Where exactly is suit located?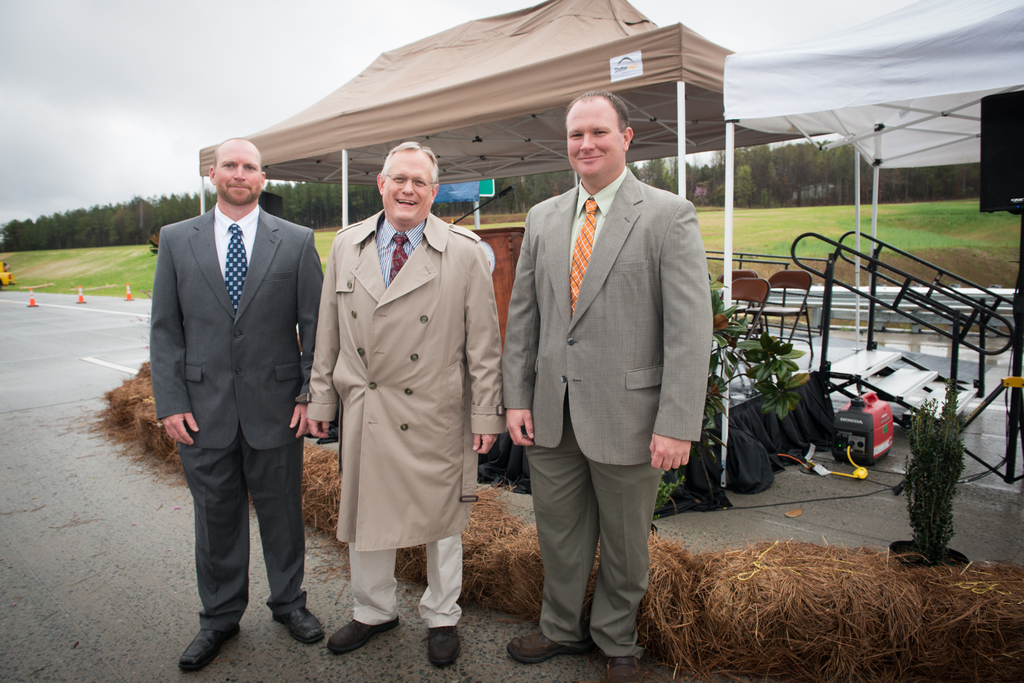
Its bounding box is <box>146,205,326,634</box>.
